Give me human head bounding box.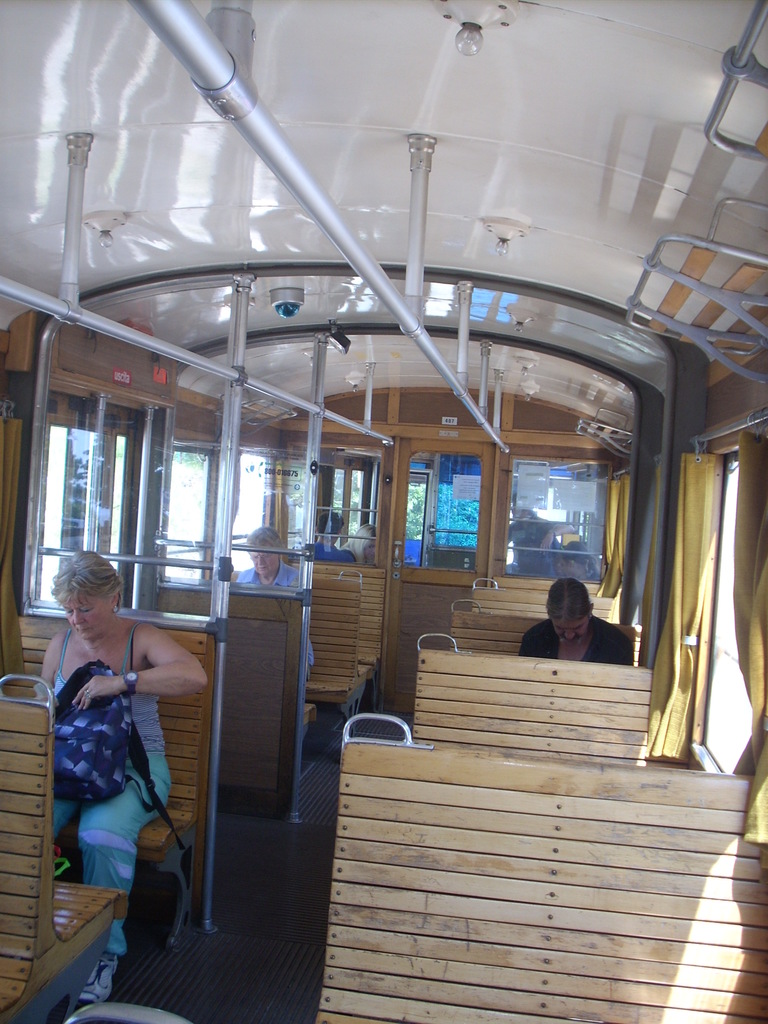
pyautogui.locateOnScreen(40, 556, 127, 637).
